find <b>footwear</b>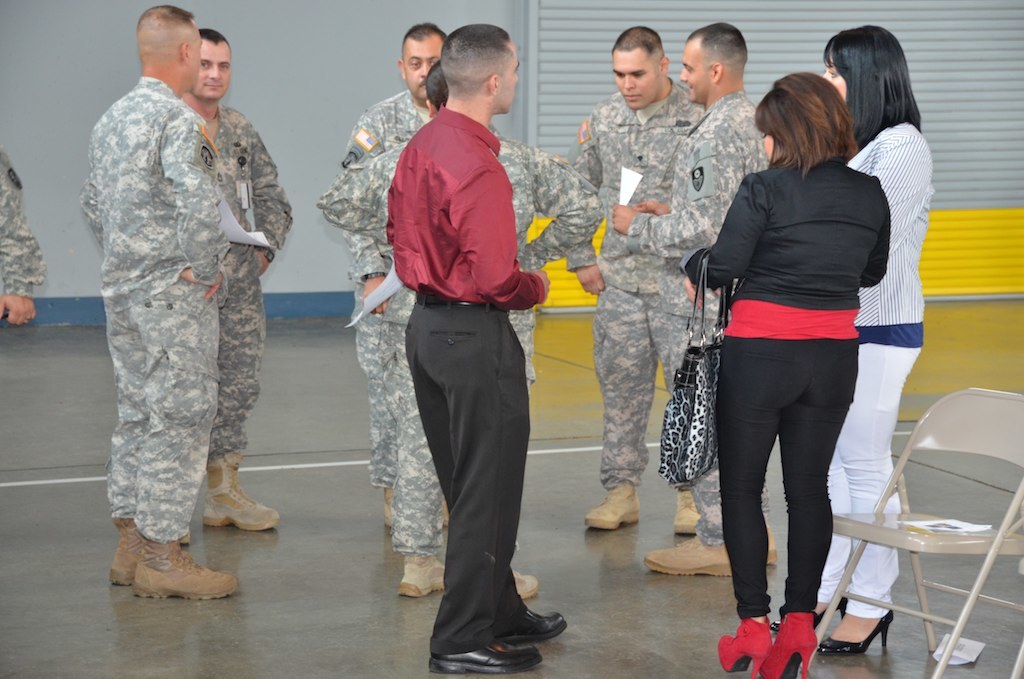
select_region(505, 608, 563, 635)
